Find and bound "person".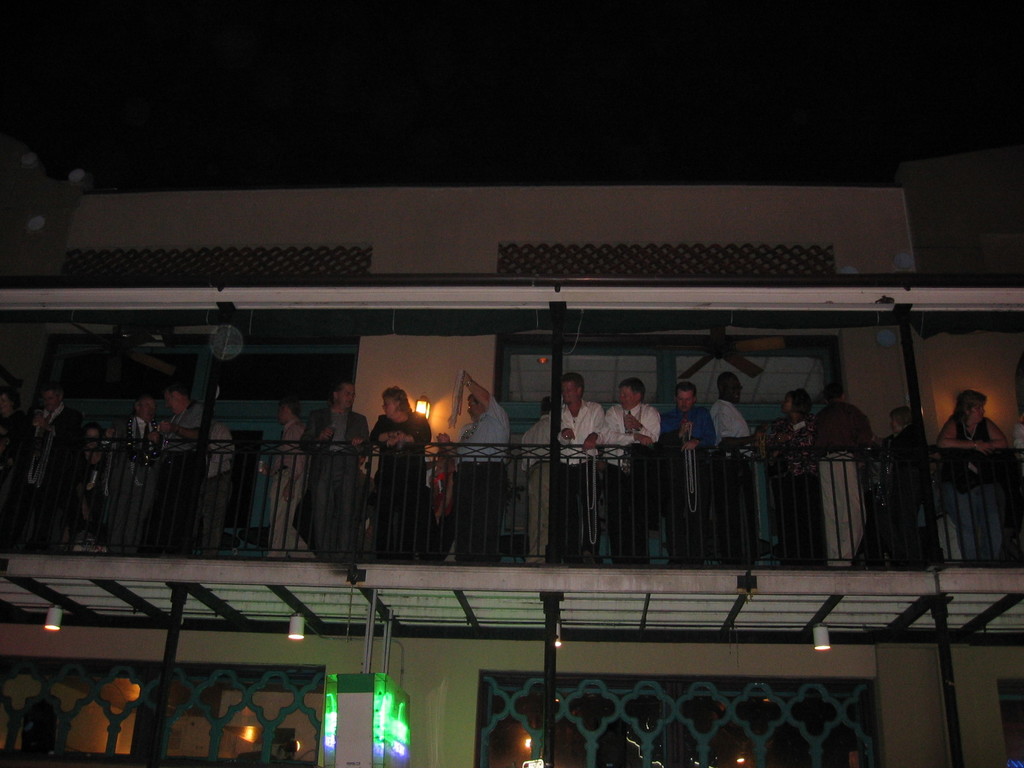
Bound: pyautogui.locateOnScreen(369, 385, 435, 559).
